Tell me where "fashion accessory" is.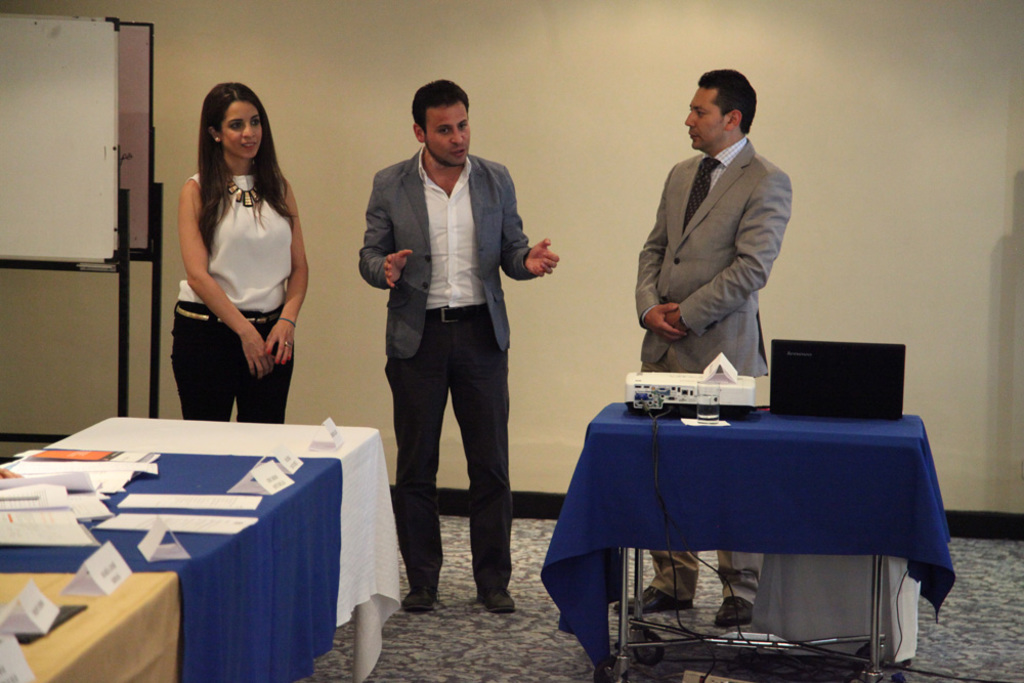
"fashion accessory" is at pyautogui.locateOnScreen(281, 312, 298, 331).
